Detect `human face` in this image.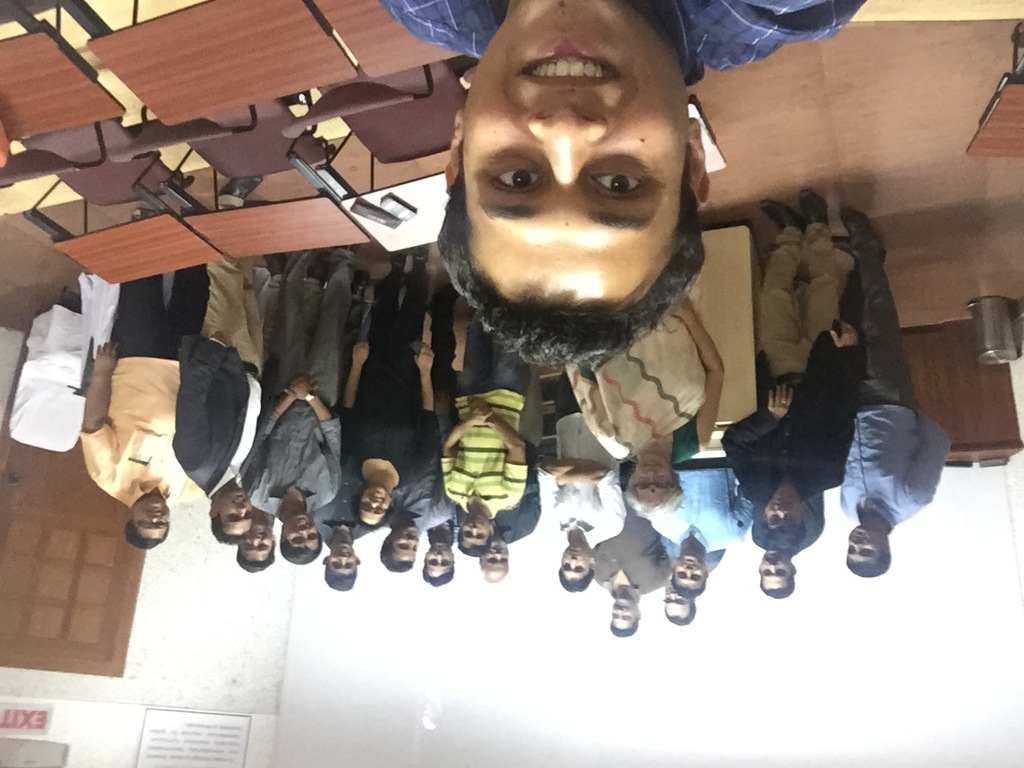
Detection: crop(458, 519, 494, 550).
